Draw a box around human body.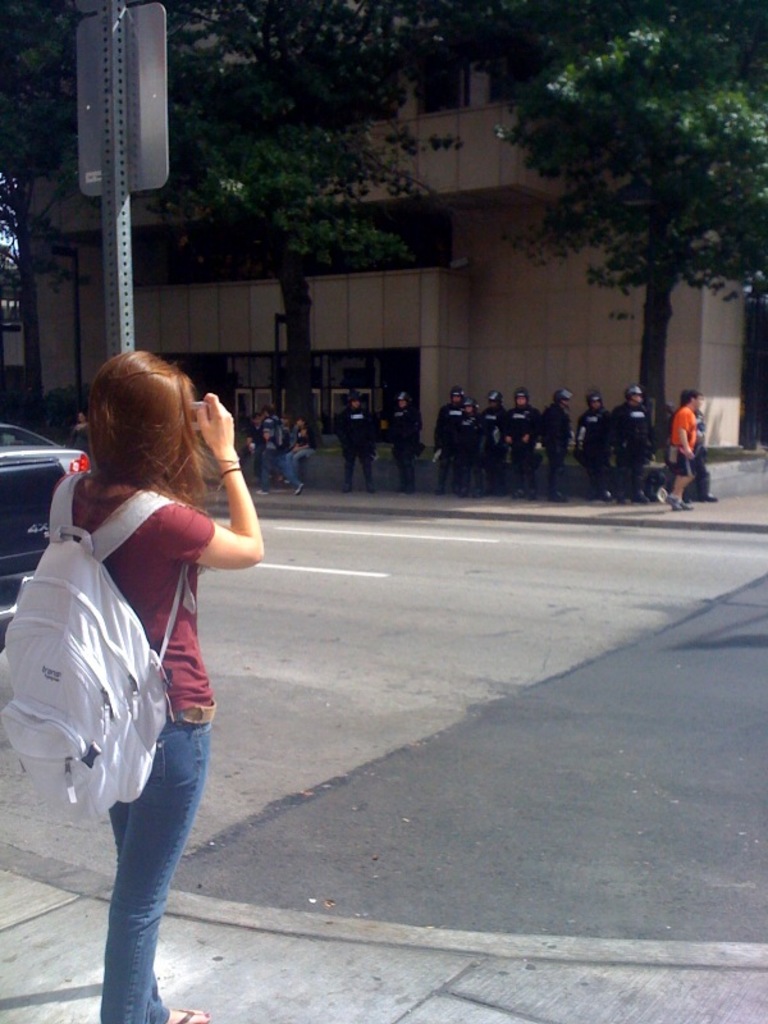
BBox(10, 321, 244, 991).
